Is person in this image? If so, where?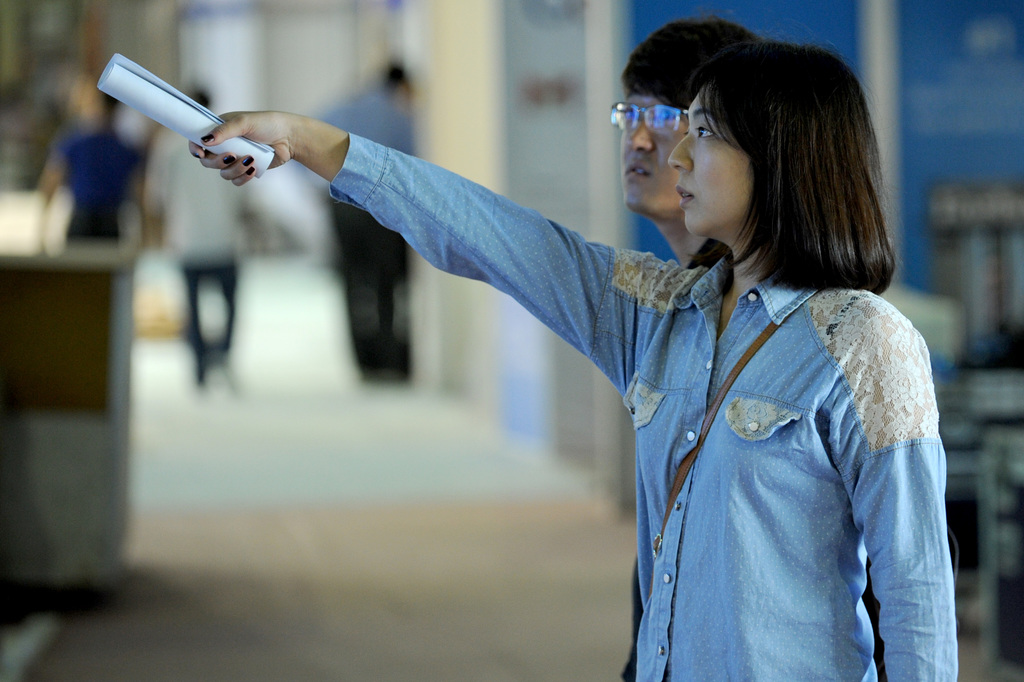
Yes, at [315, 58, 420, 388].
